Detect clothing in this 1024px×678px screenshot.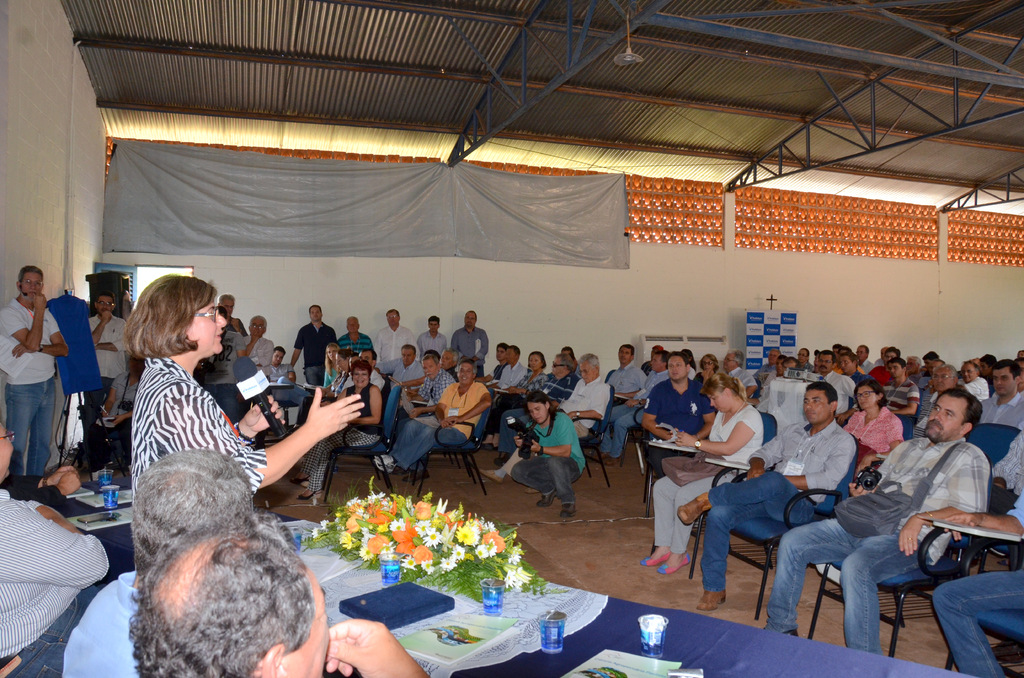
Detection: (x1=40, y1=294, x2=106, y2=398).
